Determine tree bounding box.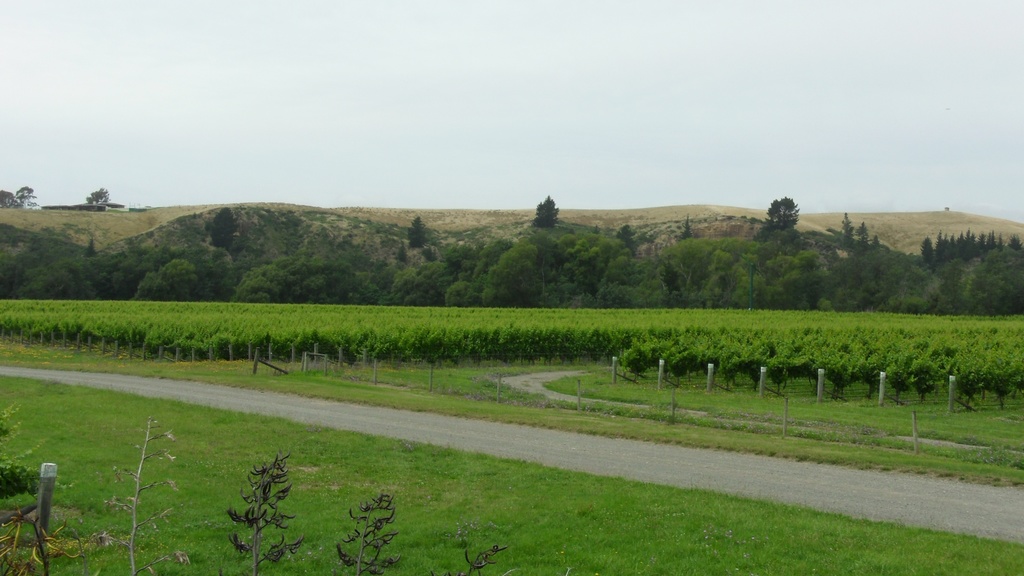
Determined: left=403, top=216, right=425, bottom=250.
